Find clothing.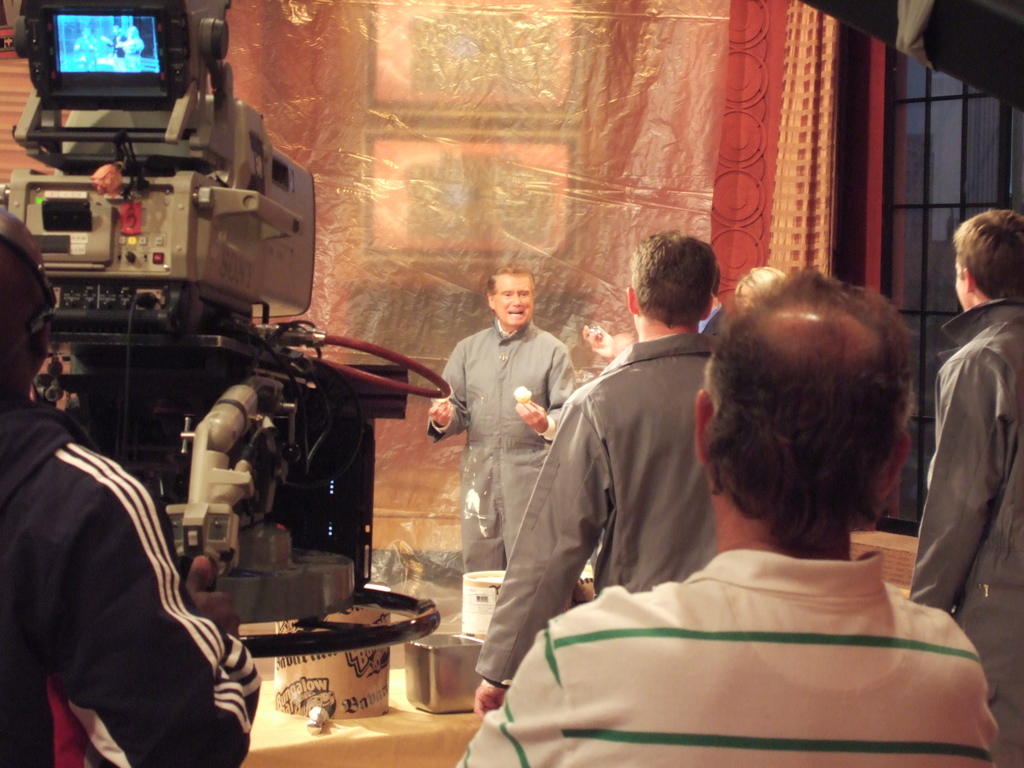
x1=20 y1=396 x2=240 y2=767.
